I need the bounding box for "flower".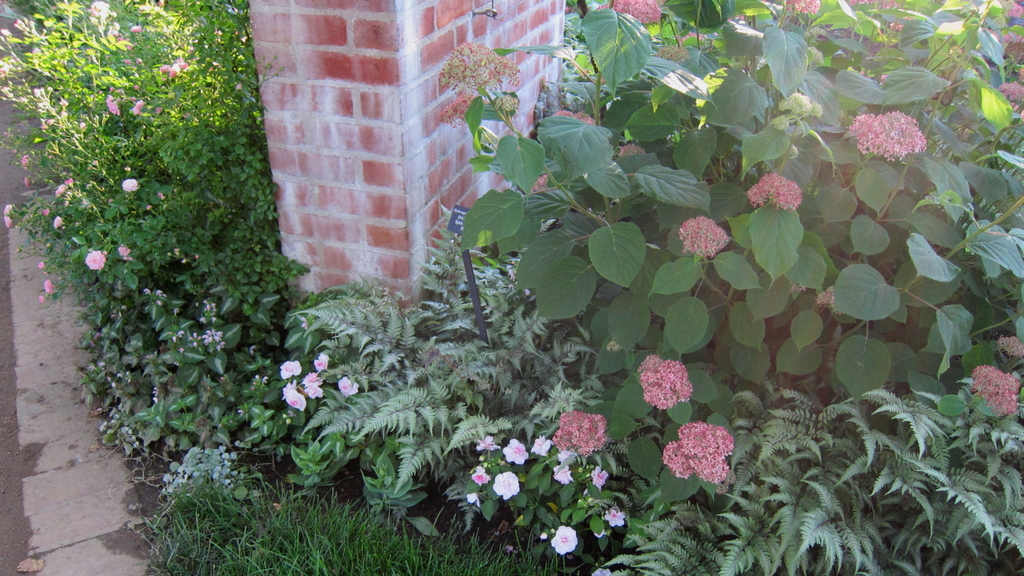
Here it is: region(531, 436, 552, 454).
